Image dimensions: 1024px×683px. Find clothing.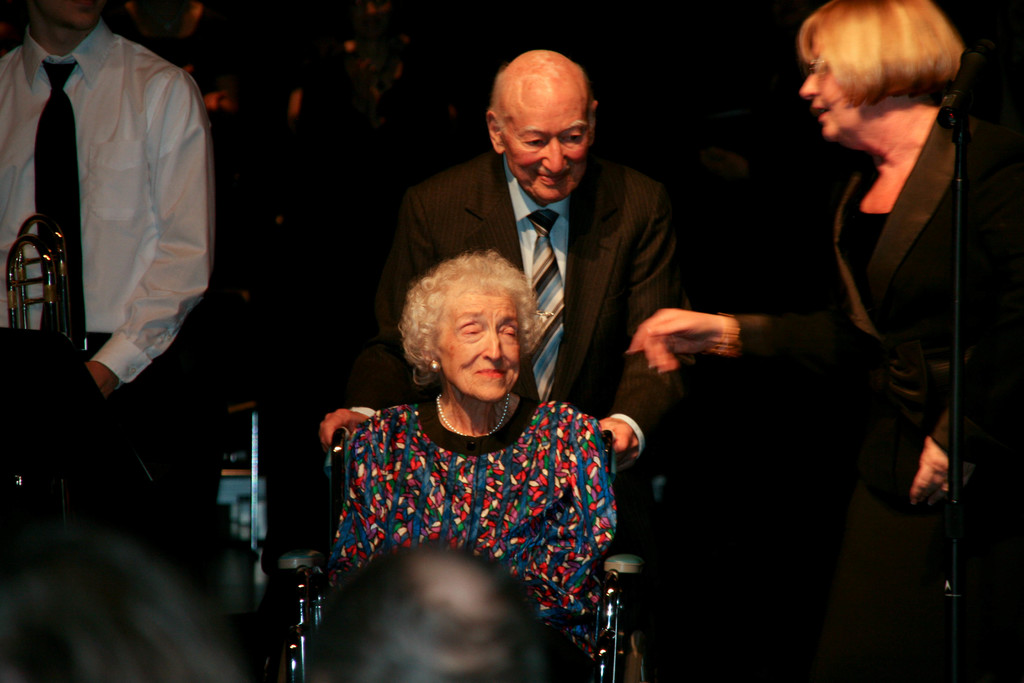
(358, 139, 695, 449).
